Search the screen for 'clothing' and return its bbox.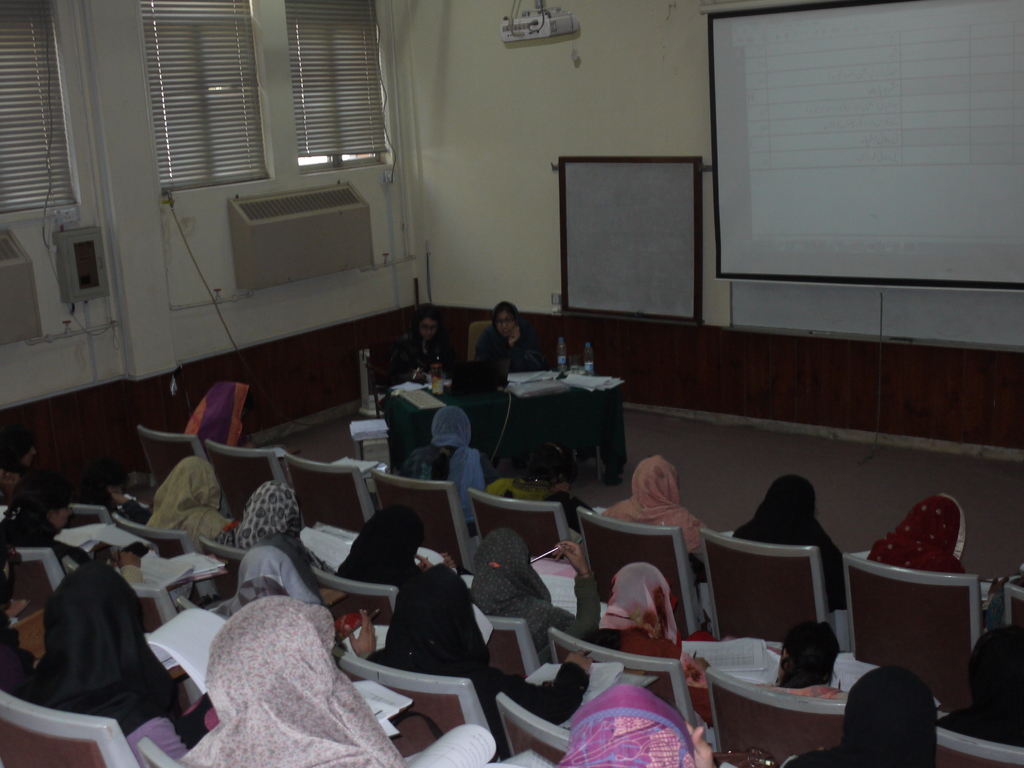
Found: Rect(22, 561, 192, 767).
